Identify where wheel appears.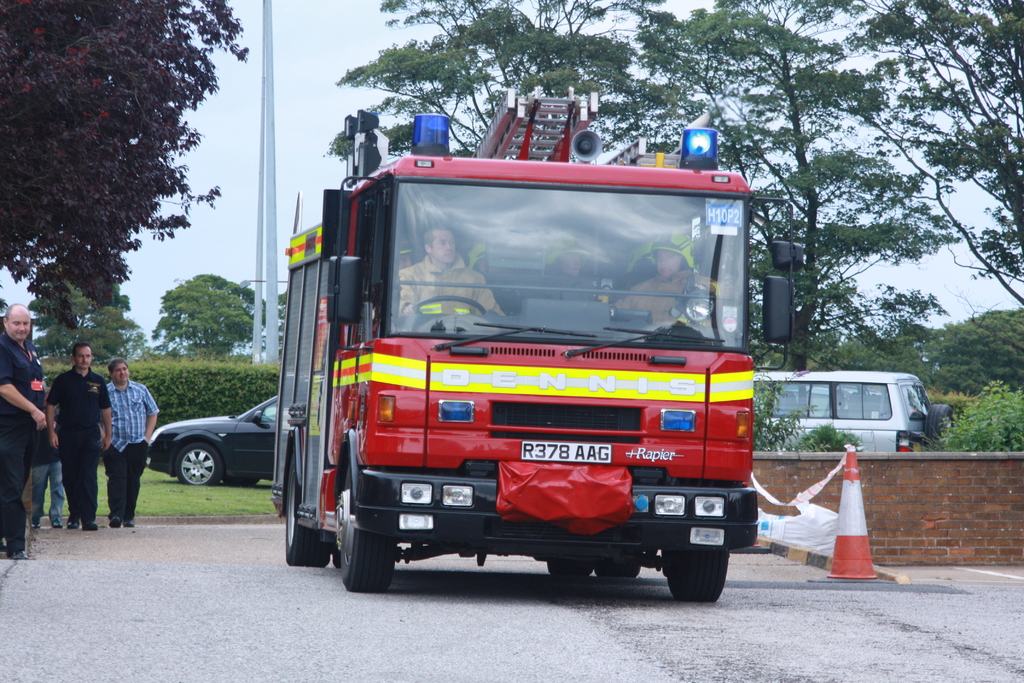
Appears at box(546, 562, 641, 579).
